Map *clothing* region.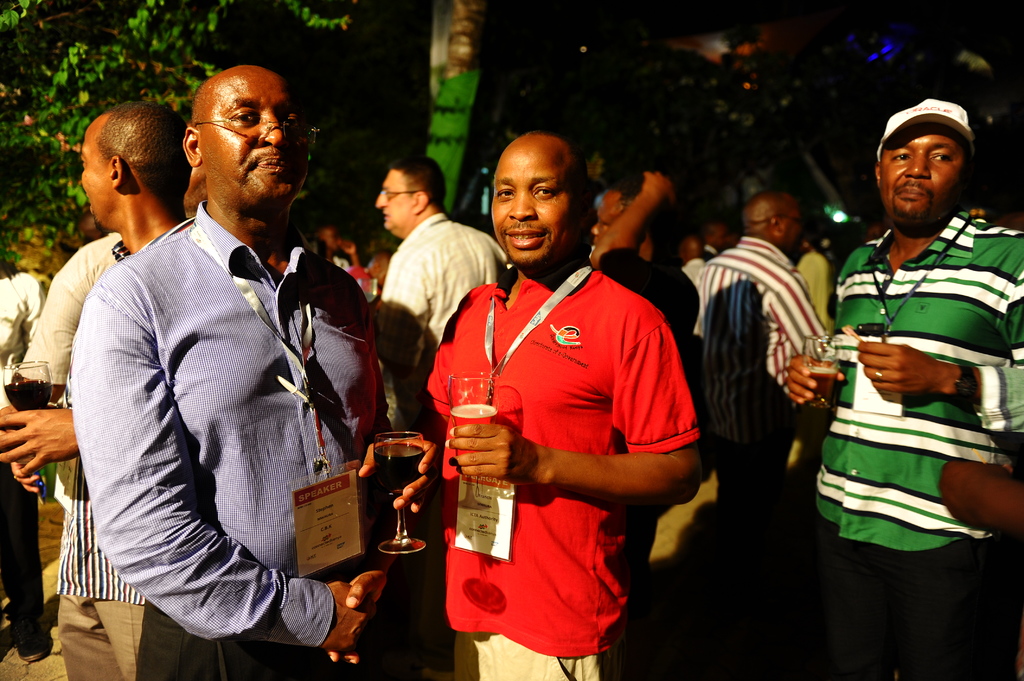
Mapped to select_region(390, 214, 502, 638).
